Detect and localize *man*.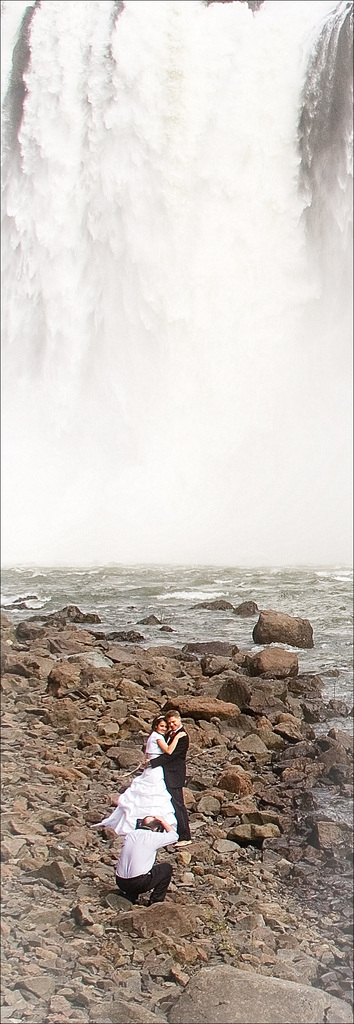
Localized at 144, 709, 195, 849.
